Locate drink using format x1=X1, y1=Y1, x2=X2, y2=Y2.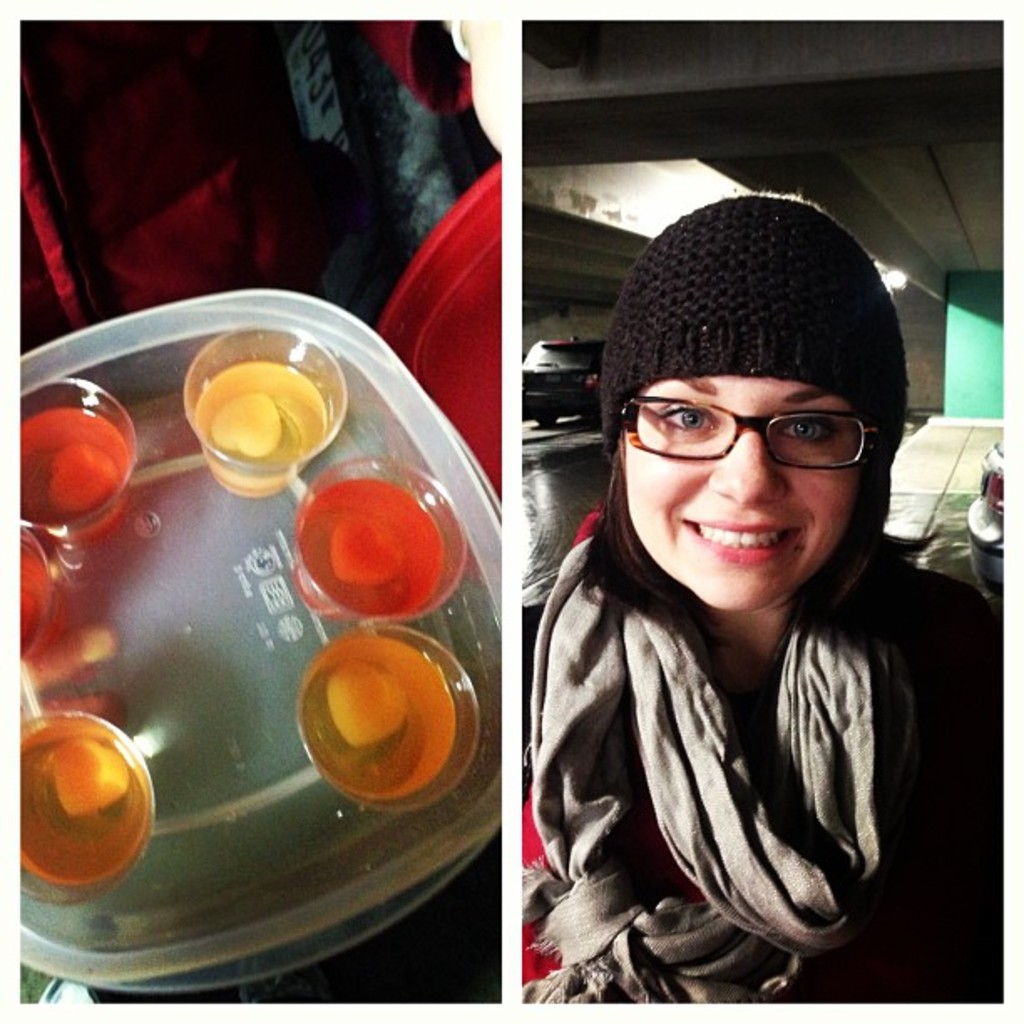
x1=20, y1=402, x2=127, y2=530.
